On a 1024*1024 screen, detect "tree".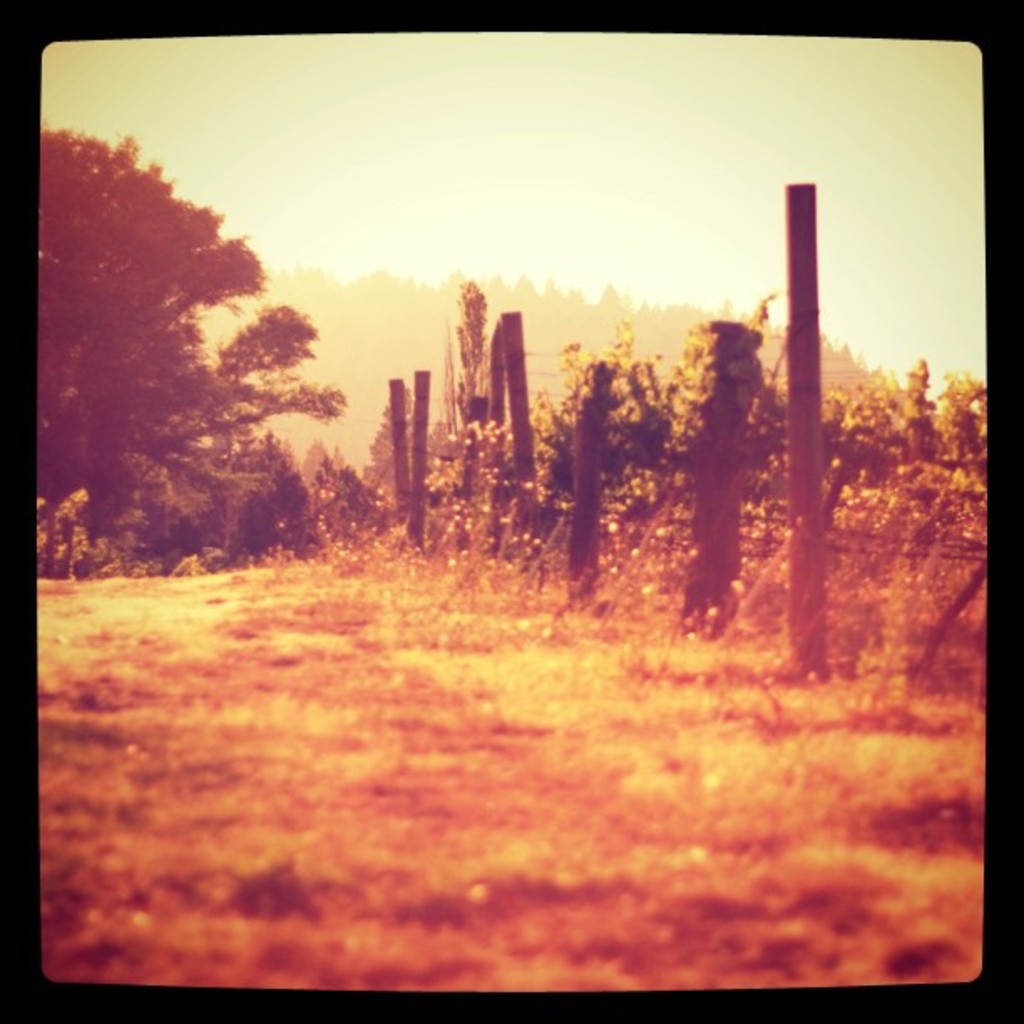
rect(35, 89, 360, 591).
